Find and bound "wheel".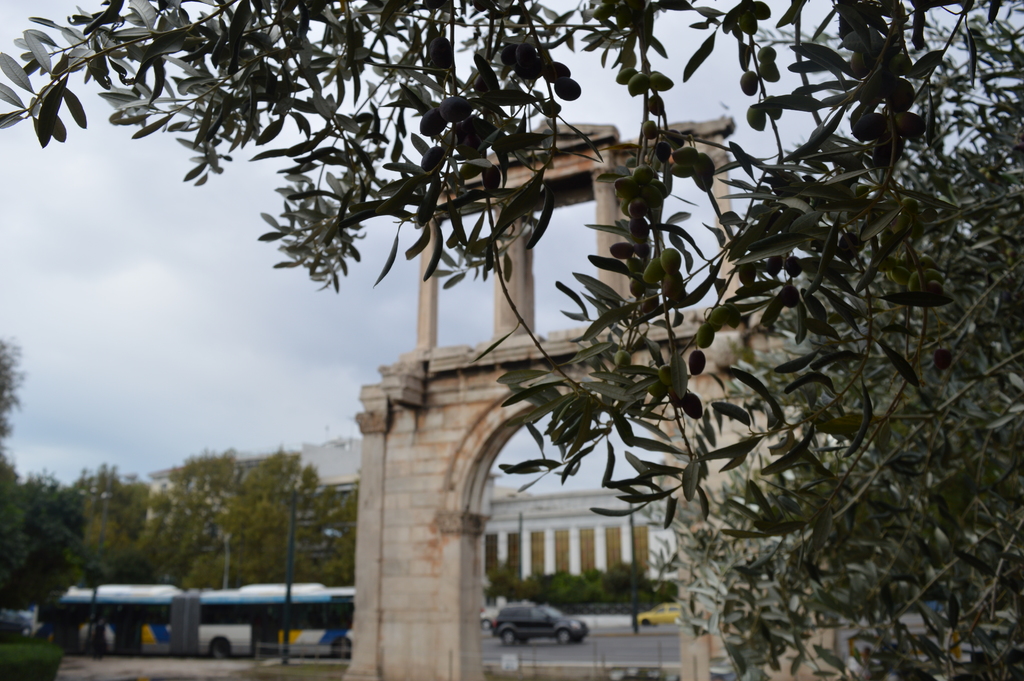
Bound: [x1=207, y1=634, x2=232, y2=658].
